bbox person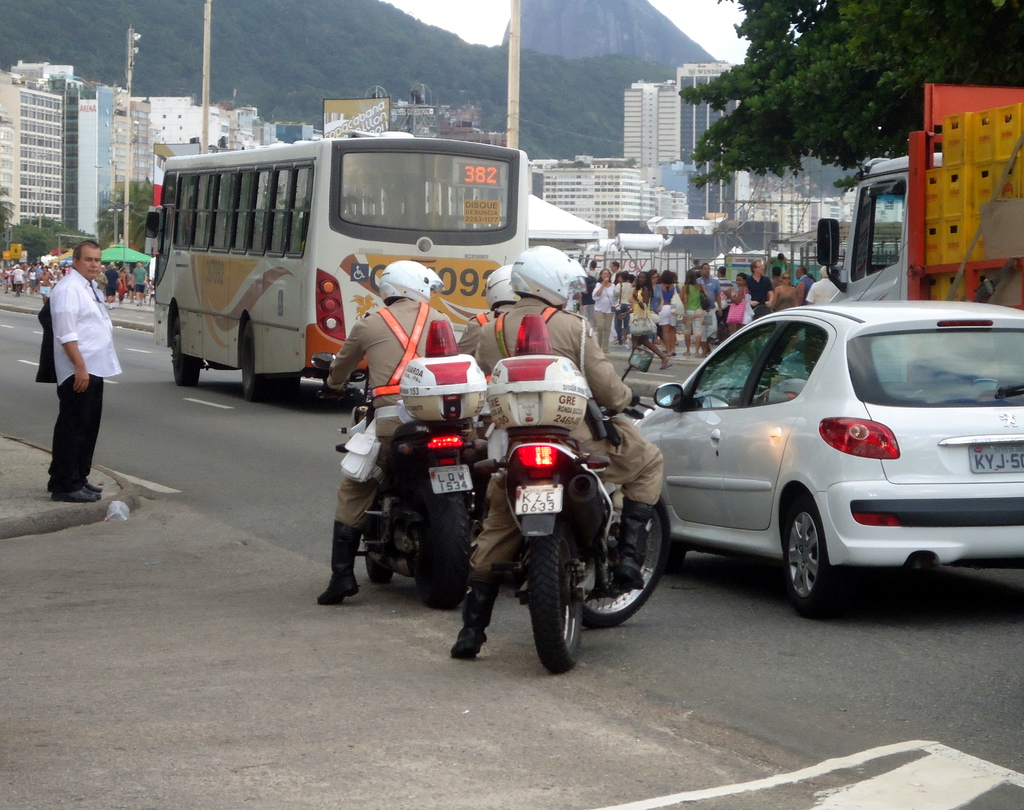
locate(619, 270, 632, 345)
